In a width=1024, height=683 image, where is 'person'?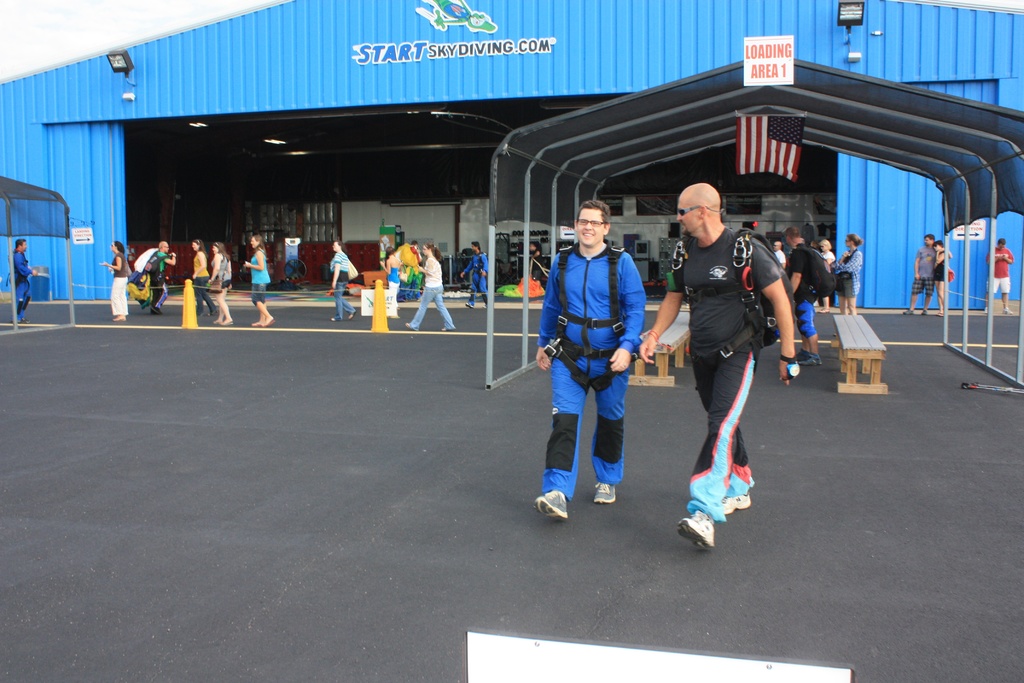
box(982, 235, 1016, 314).
